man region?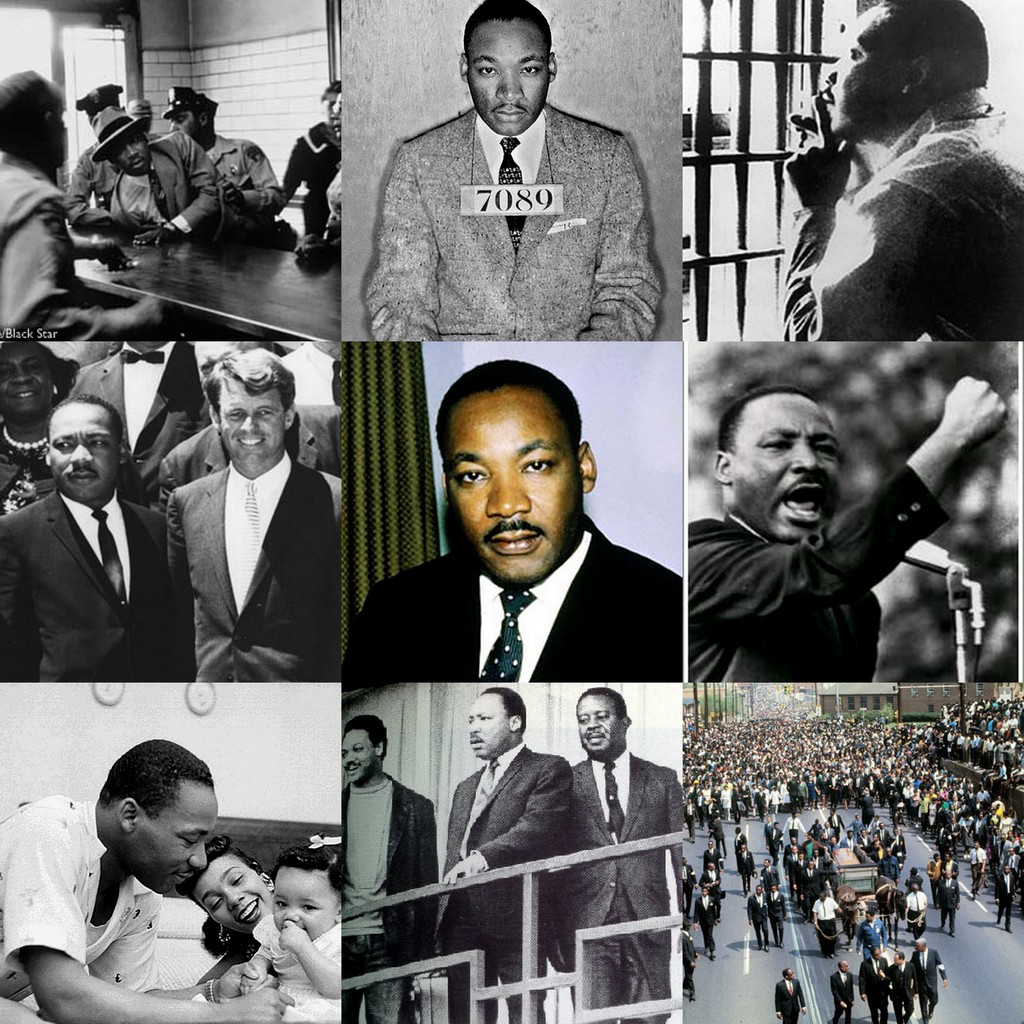
(x1=17, y1=358, x2=180, y2=746)
